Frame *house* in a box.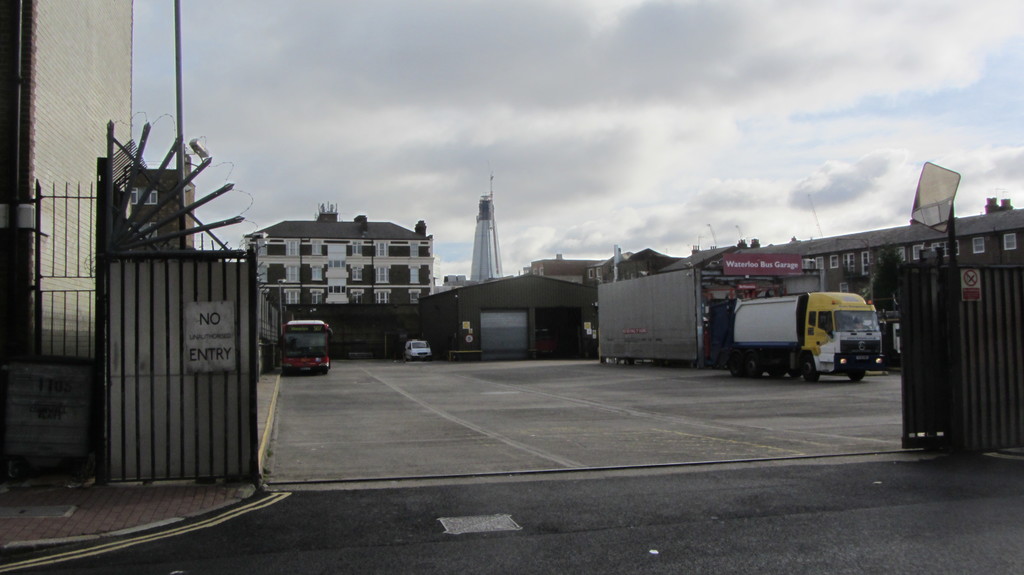
box=[124, 167, 195, 248].
